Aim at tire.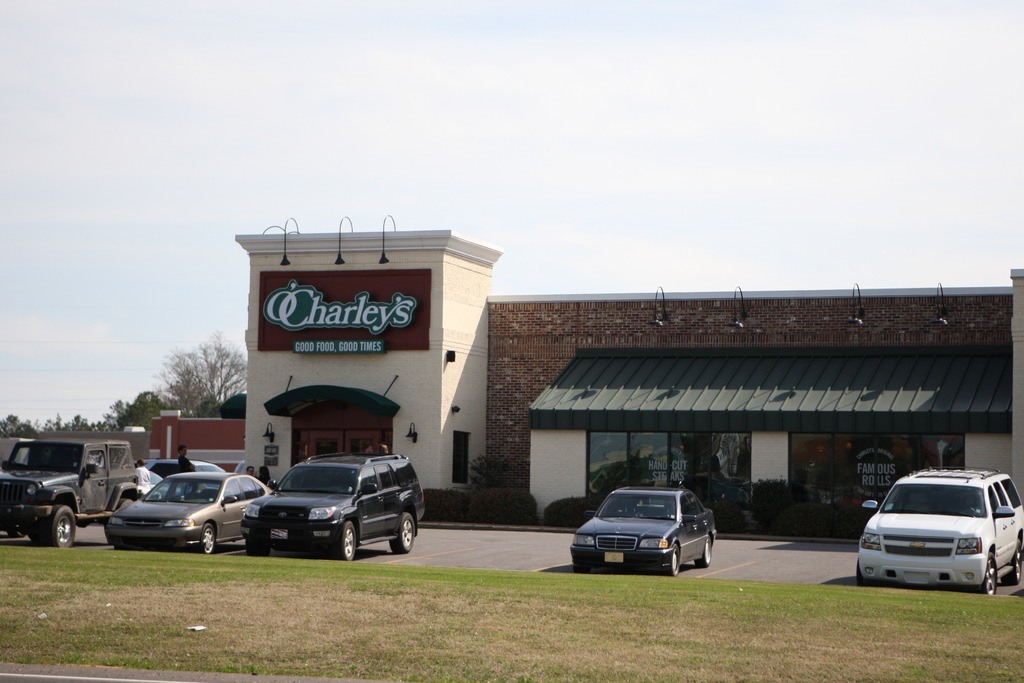
Aimed at {"x1": 200, "y1": 524, "x2": 216, "y2": 554}.
